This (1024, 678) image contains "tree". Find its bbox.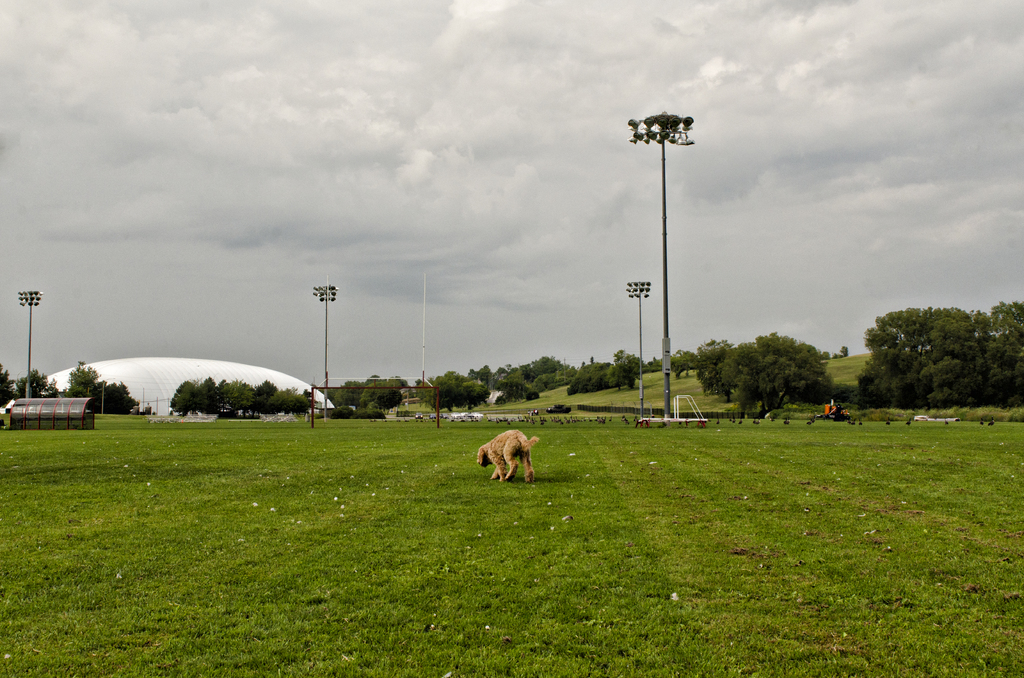
(420,366,489,408).
